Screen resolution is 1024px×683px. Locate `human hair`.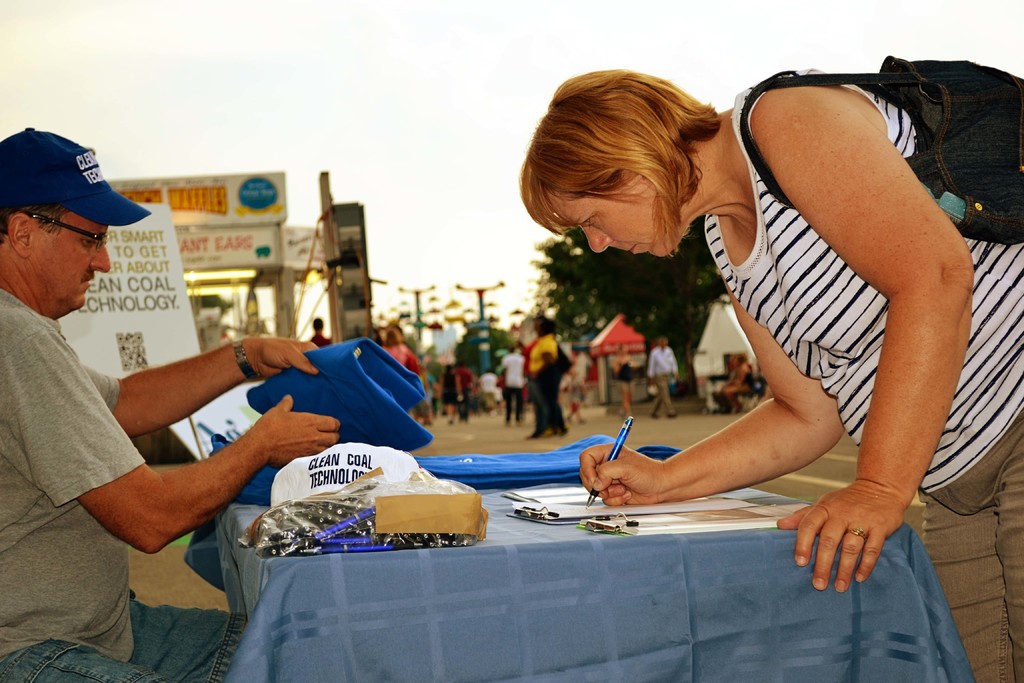
0:201:75:246.
